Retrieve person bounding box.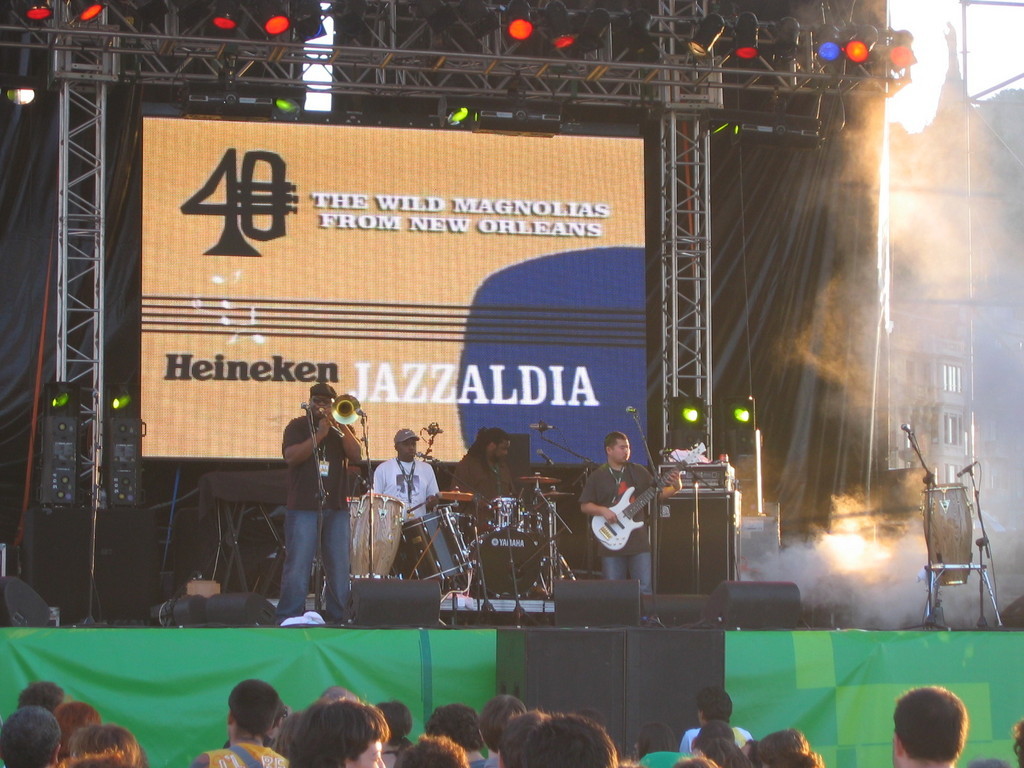
Bounding box: rect(275, 377, 364, 621).
